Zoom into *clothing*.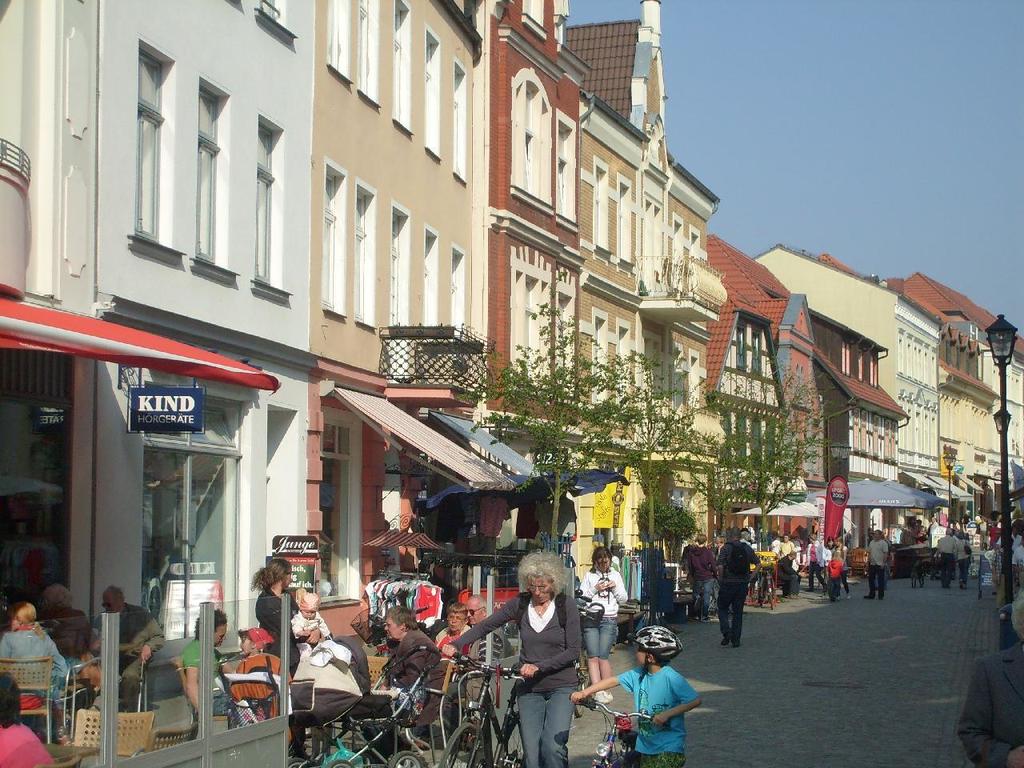
Zoom target: left=780, top=542, right=794, bottom=556.
